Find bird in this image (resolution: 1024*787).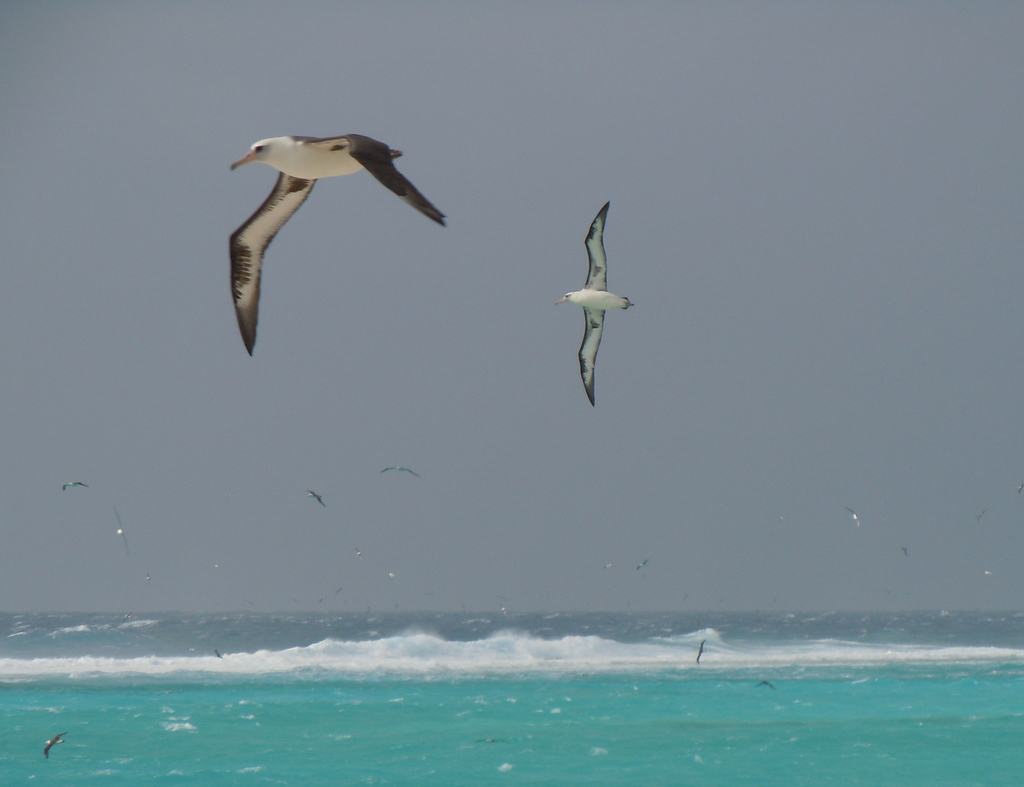
207,646,221,662.
